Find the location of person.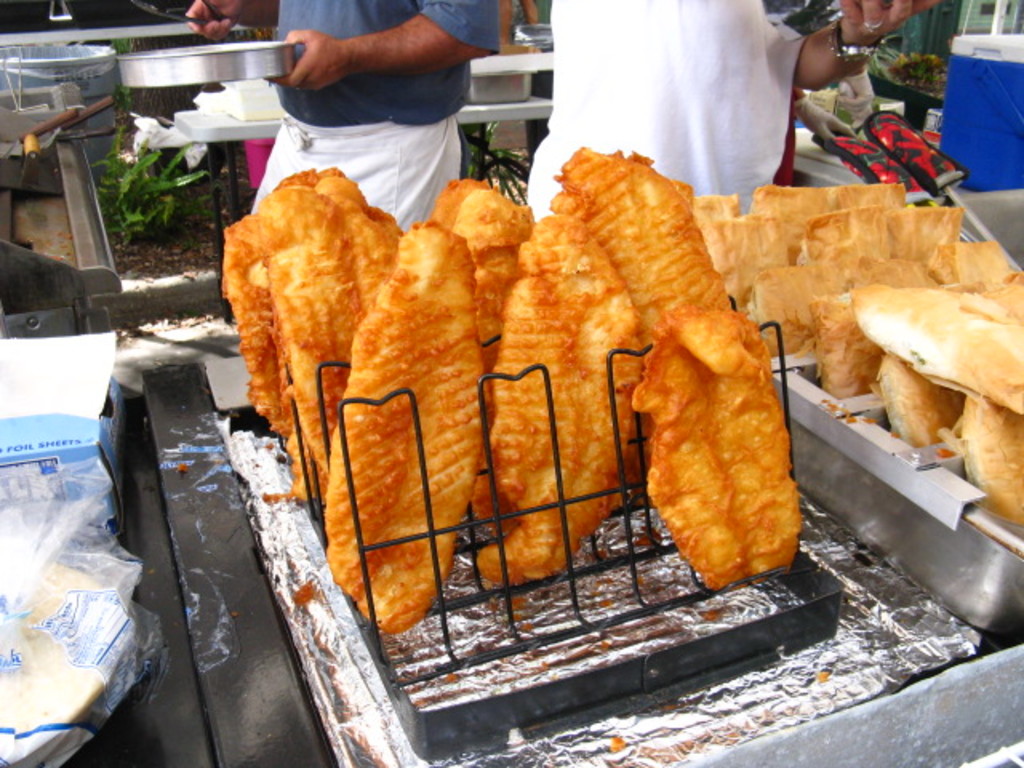
Location: Rect(179, 0, 506, 238).
